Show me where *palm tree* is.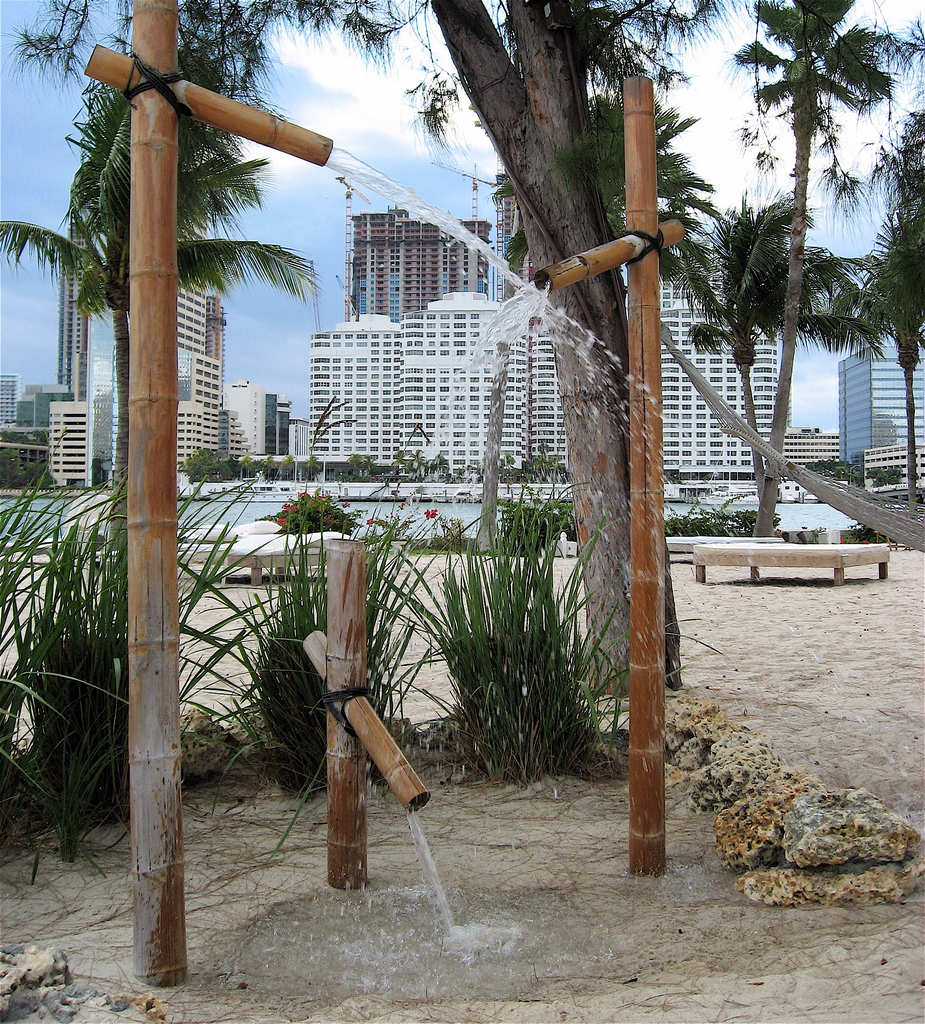
*palm tree* is at 510:6:682:383.
